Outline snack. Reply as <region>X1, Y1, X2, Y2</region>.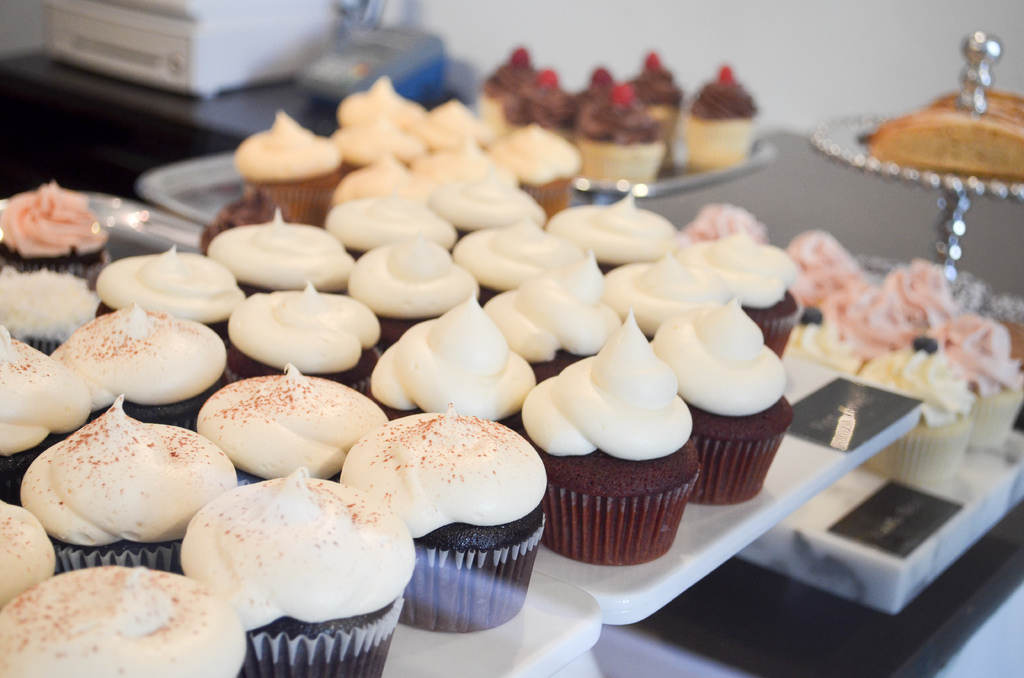
<region>230, 112, 338, 218</region>.
